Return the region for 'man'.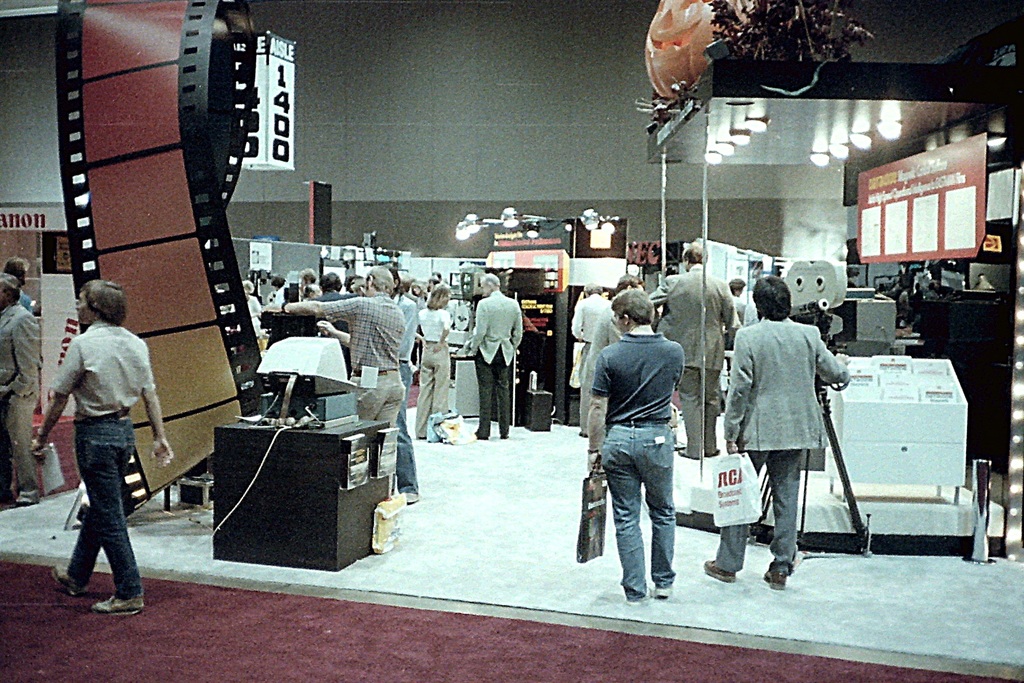
[left=269, top=264, right=416, bottom=507].
